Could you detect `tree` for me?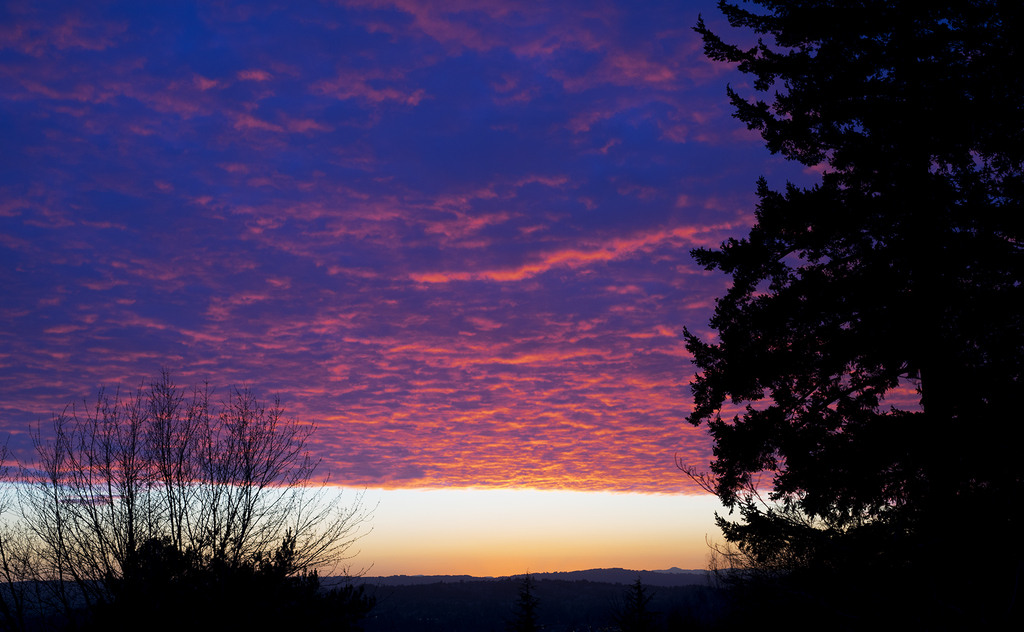
Detection result: rect(0, 372, 370, 631).
